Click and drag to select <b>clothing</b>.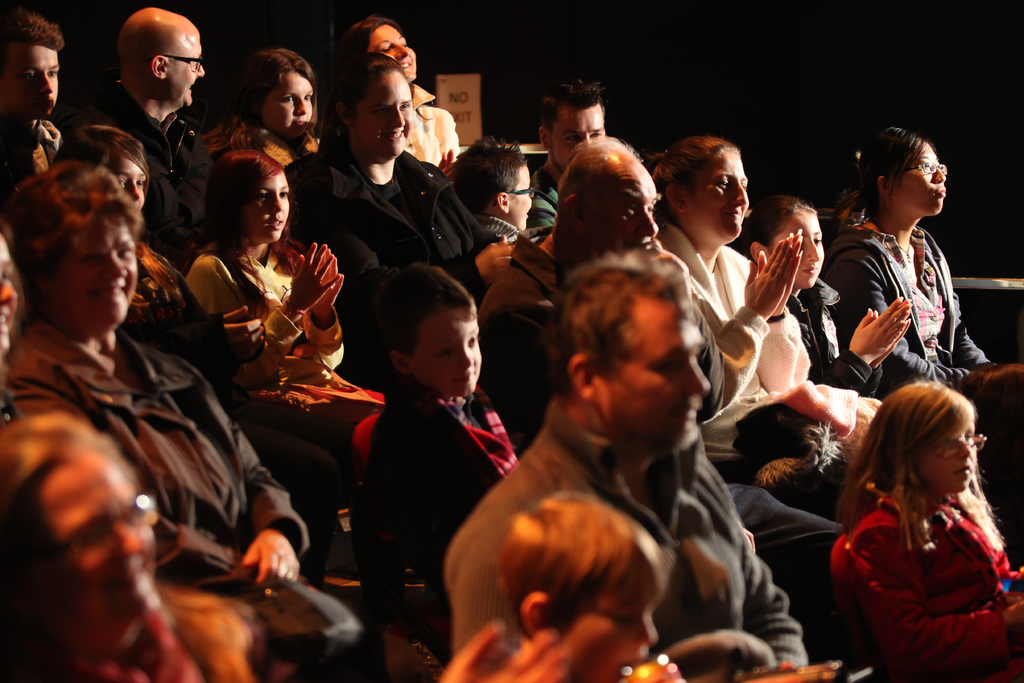
Selection: left=666, top=215, right=805, bottom=415.
